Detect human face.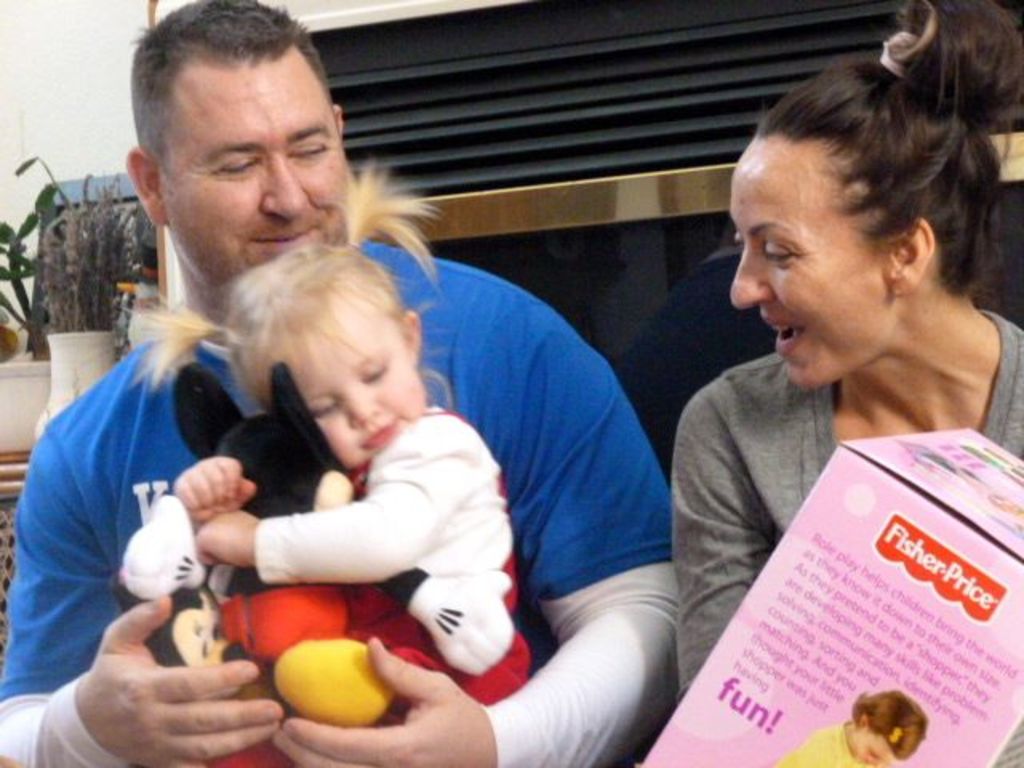
Detected at box=[728, 138, 885, 390].
